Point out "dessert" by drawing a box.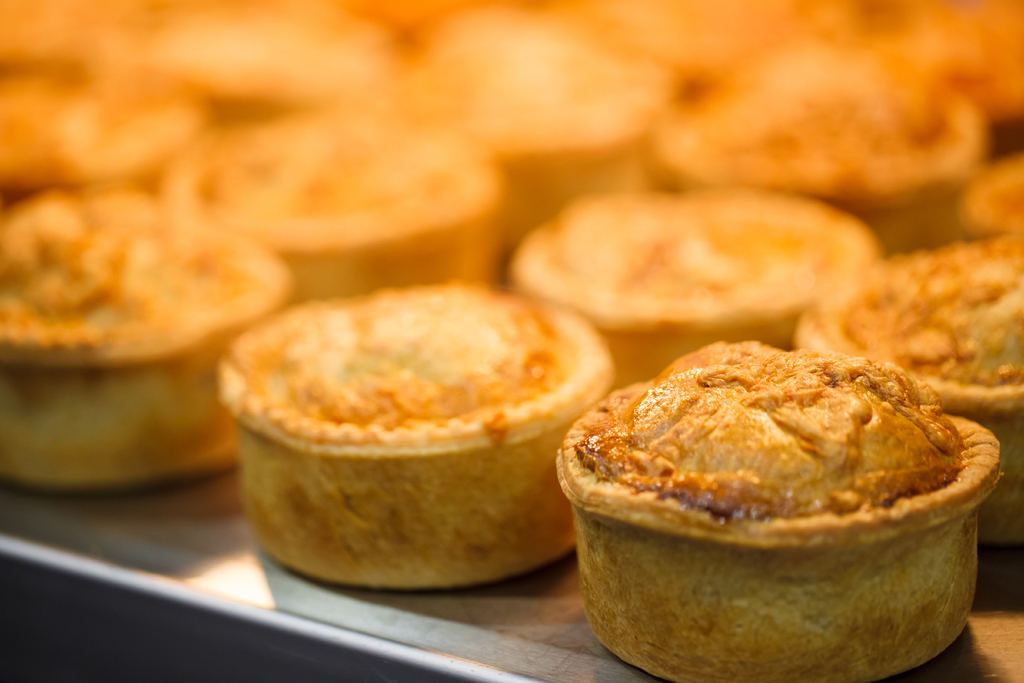
[left=507, top=190, right=874, bottom=391].
